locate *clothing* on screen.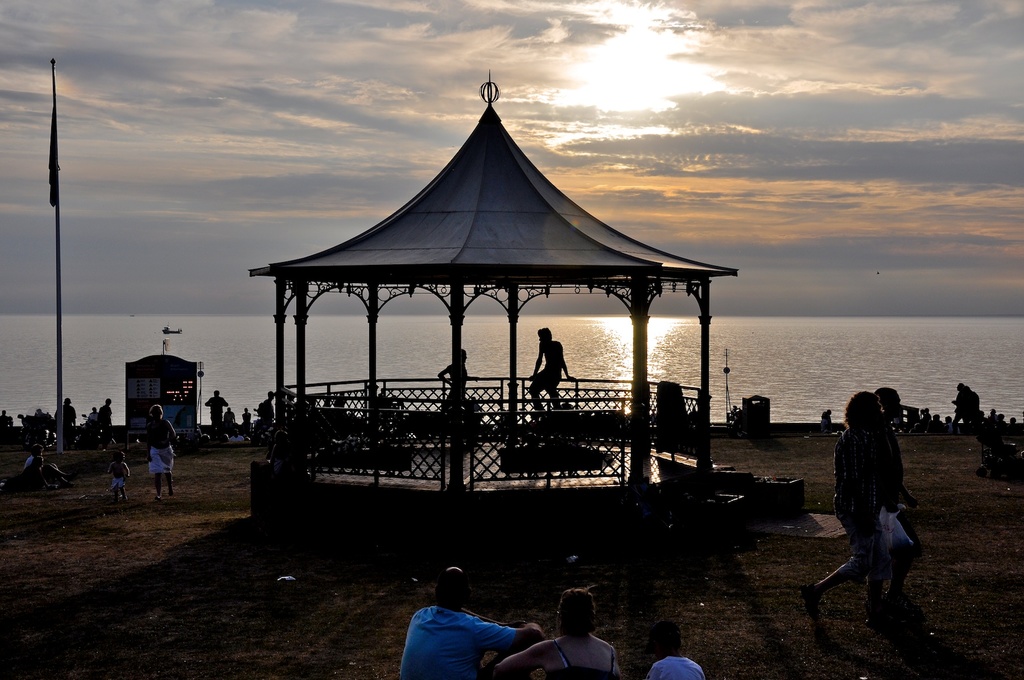
On screen at 819:419:832:428.
